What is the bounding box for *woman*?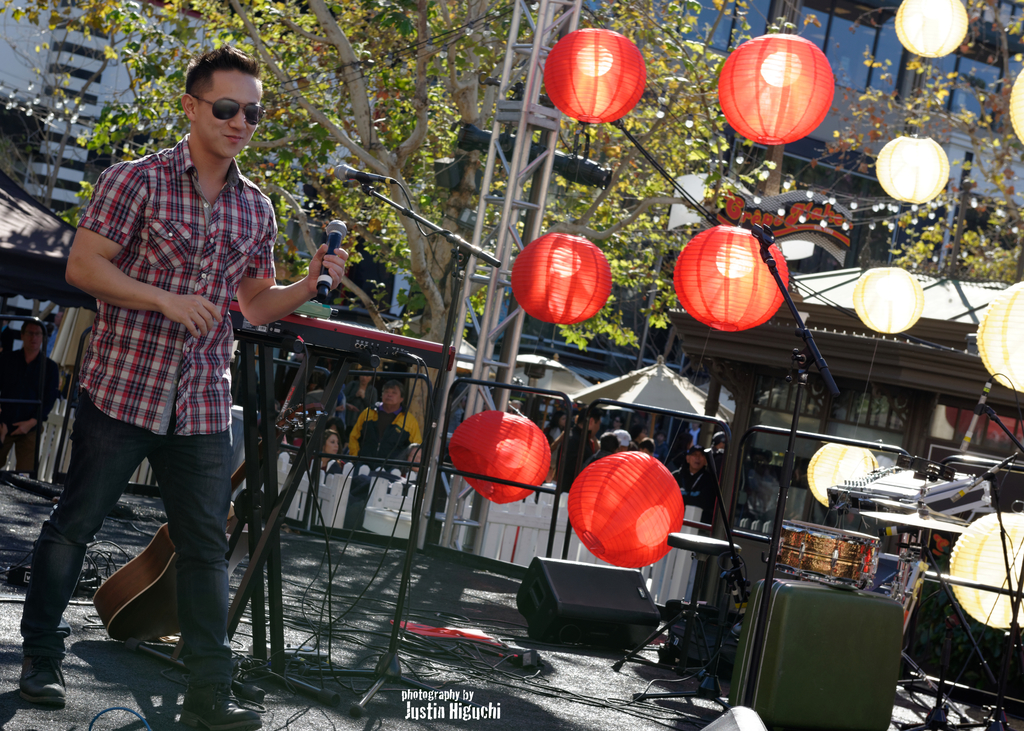
rect(630, 424, 650, 453).
